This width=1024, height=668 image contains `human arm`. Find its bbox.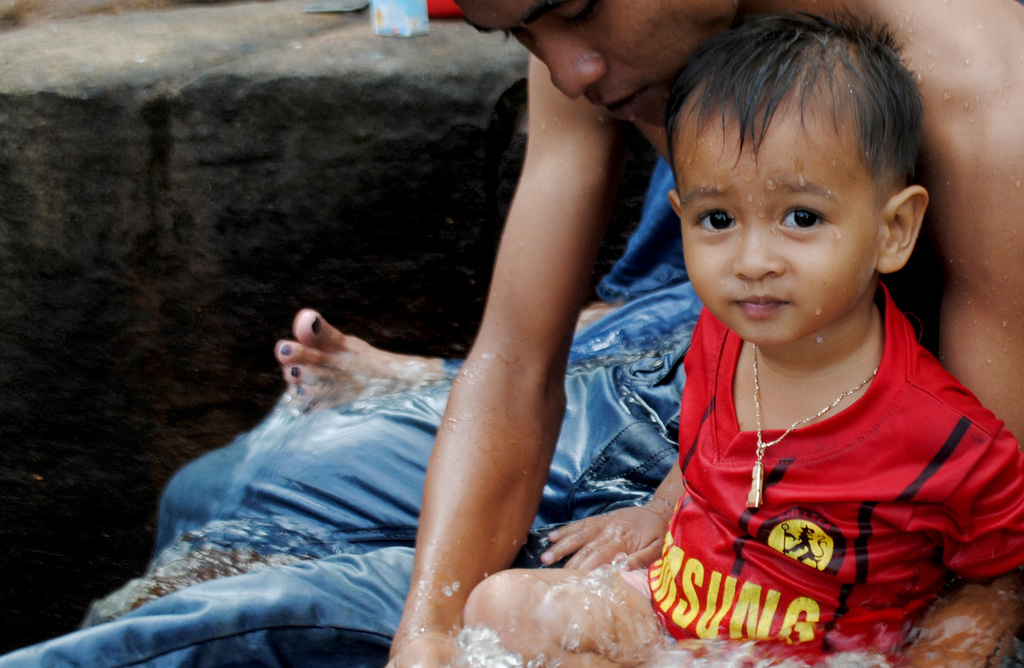
538/455/687/575.
